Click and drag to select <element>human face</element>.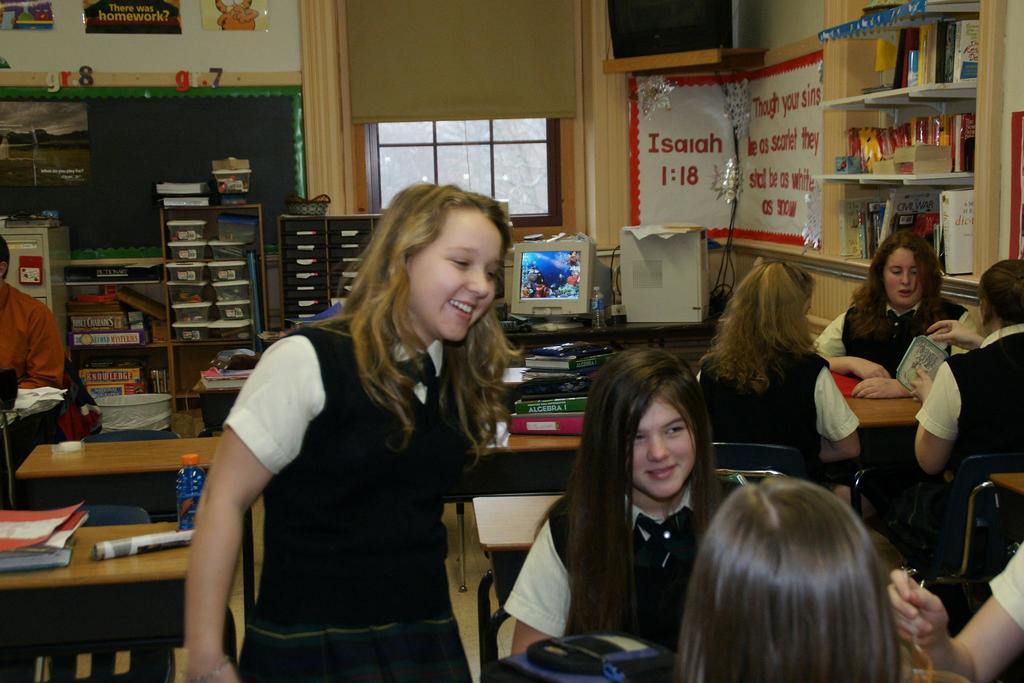
Selection: locate(800, 298, 815, 319).
